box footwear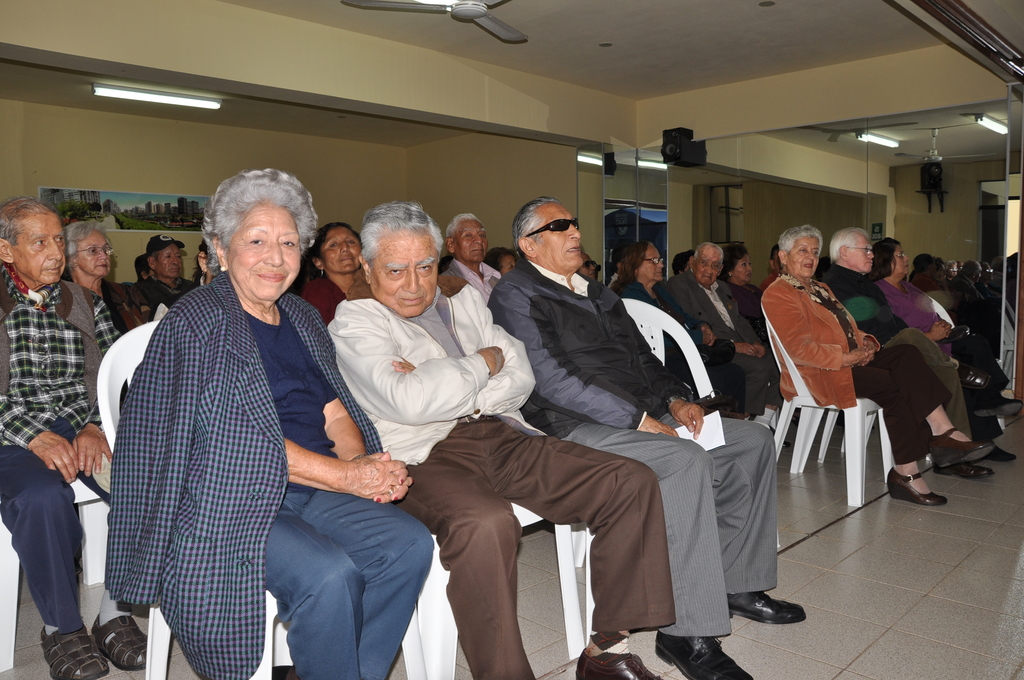
(x1=88, y1=613, x2=151, y2=668)
